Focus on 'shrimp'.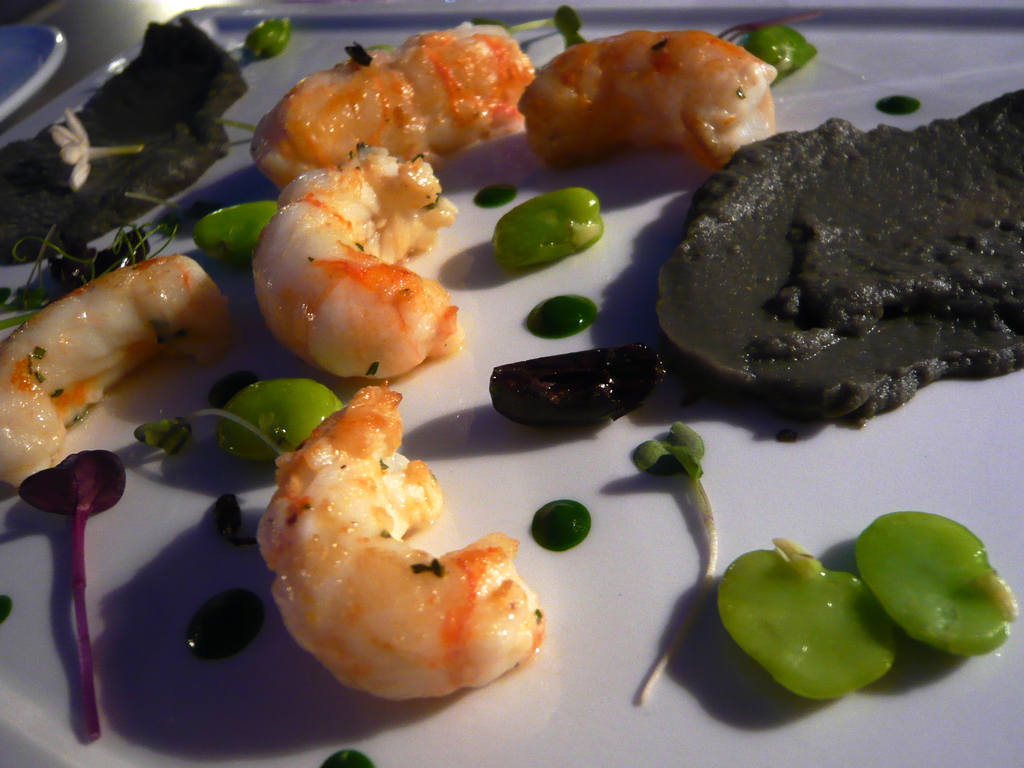
Focused at 252:19:534:192.
